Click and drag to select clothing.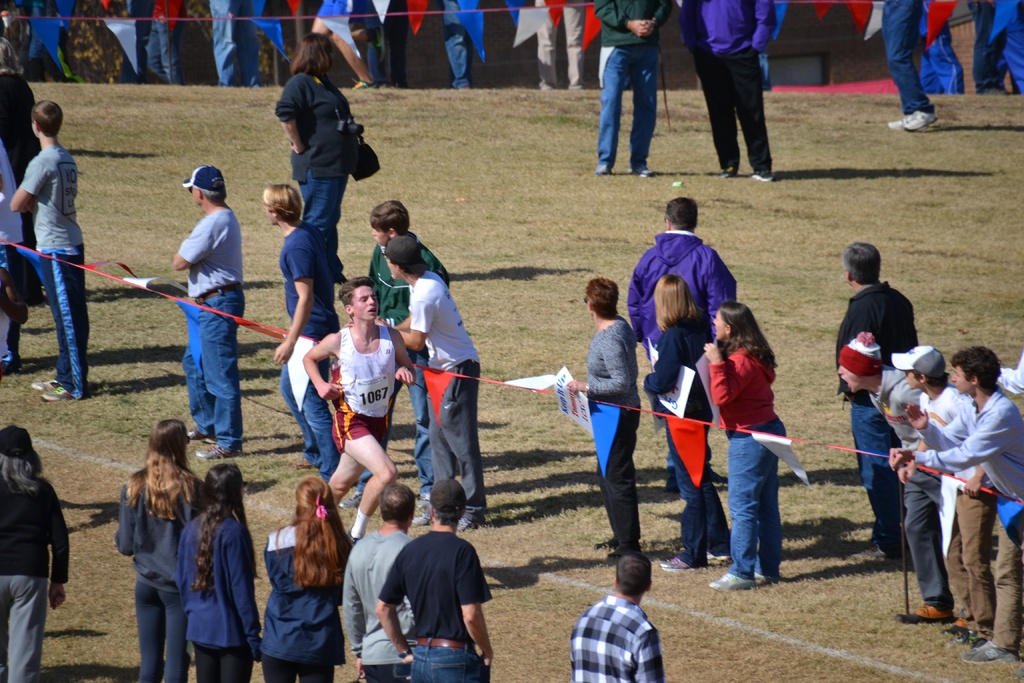
Selection: x1=257, y1=522, x2=352, y2=682.
